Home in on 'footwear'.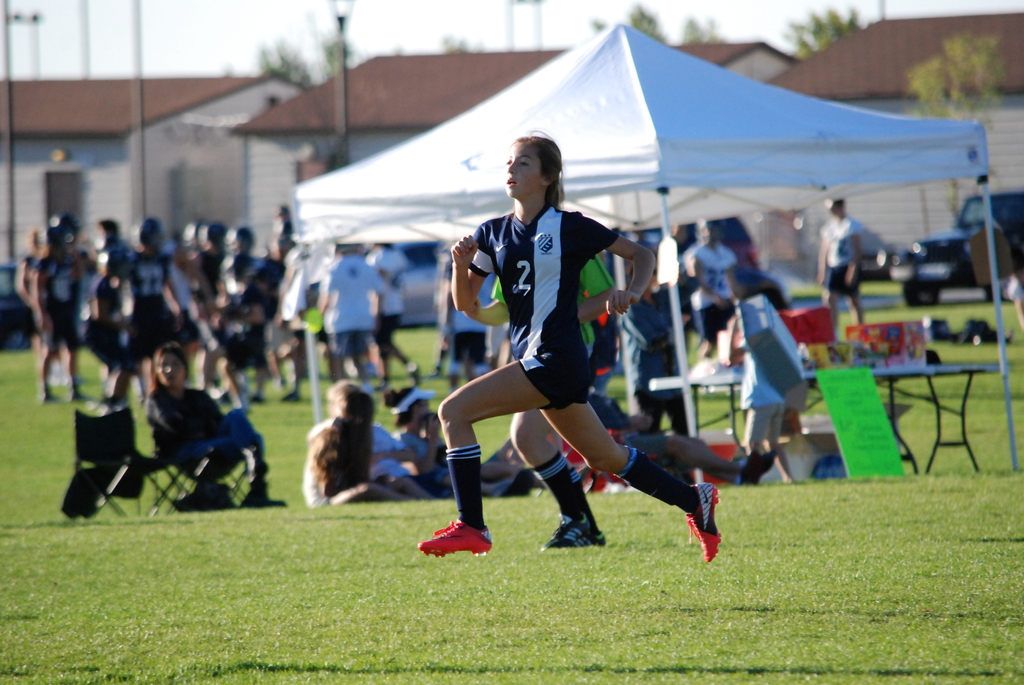
Homed in at box(285, 391, 298, 402).
